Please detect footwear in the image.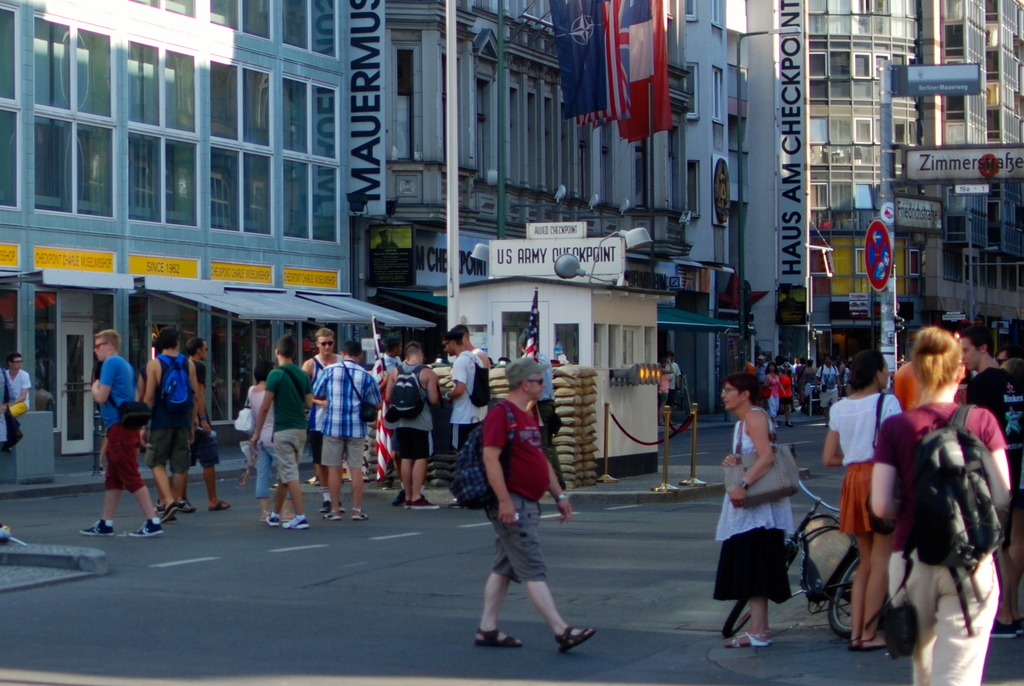
Rect(351, 507, 367, 521).
